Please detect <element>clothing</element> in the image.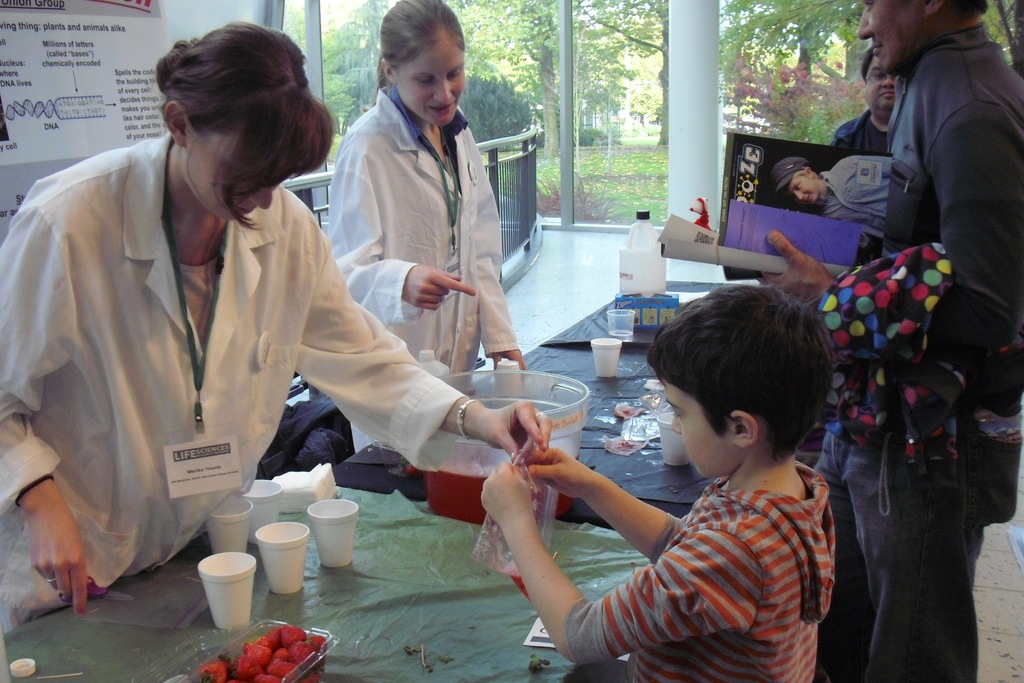
crop(816, 158, 896, 235).
